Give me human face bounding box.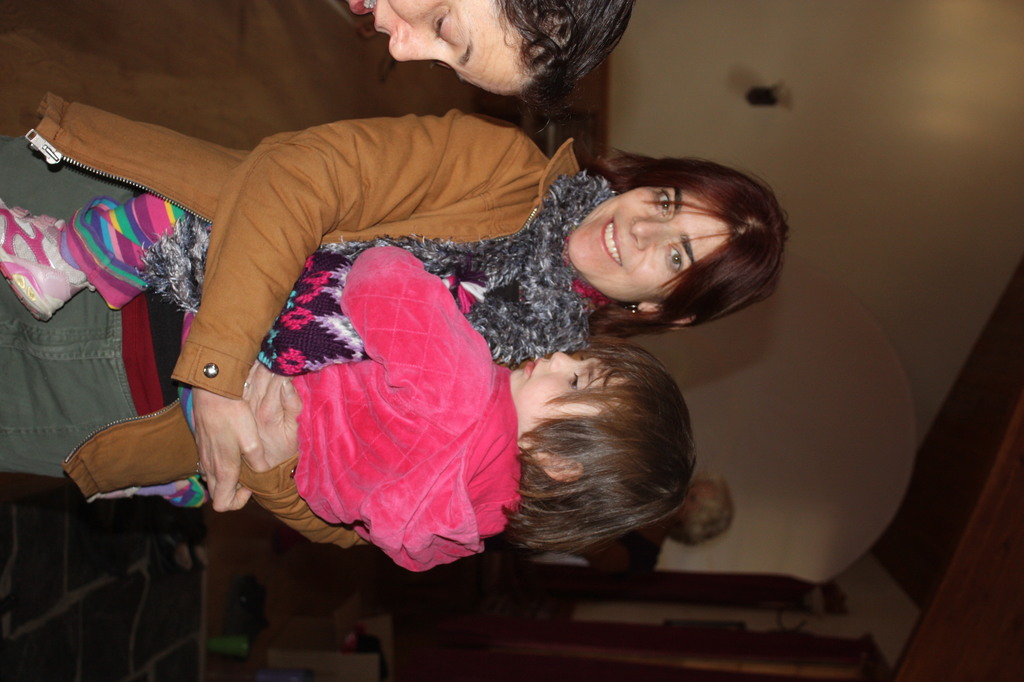
<bbox>665, 478, 720, 518</bbox>.
